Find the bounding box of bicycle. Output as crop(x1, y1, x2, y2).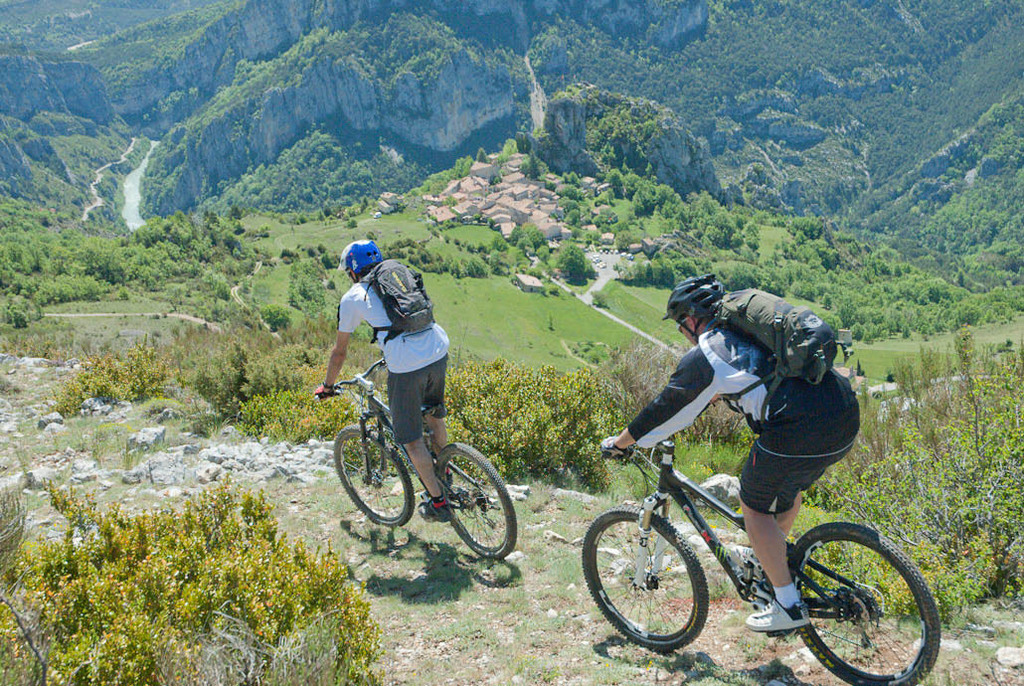
crop(315, 356, 517, 566).
